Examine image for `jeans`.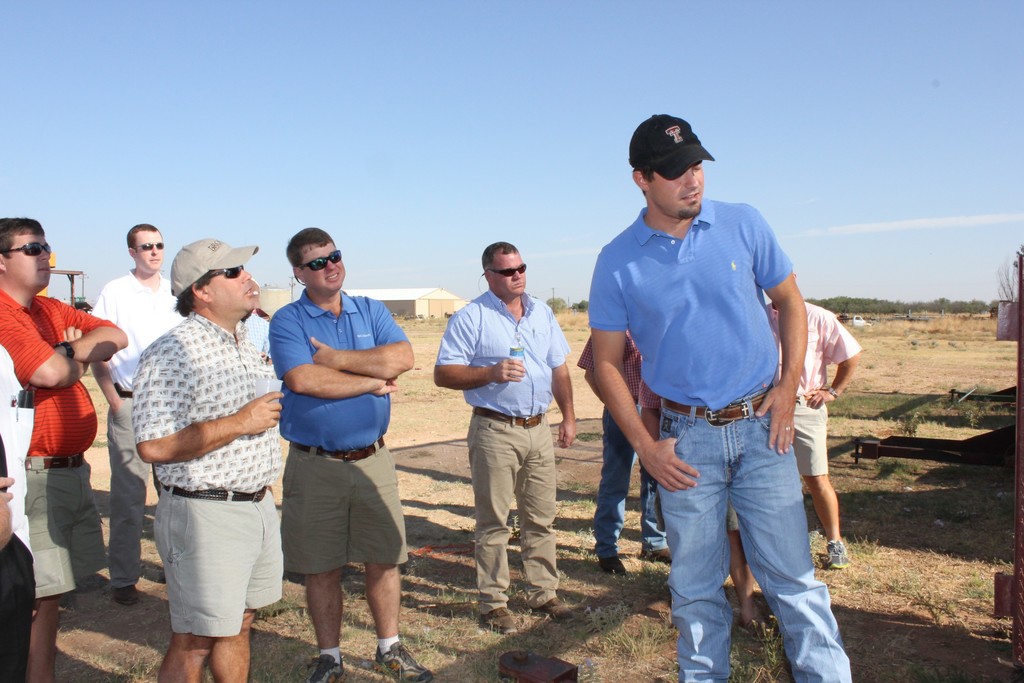
Examination result: <bbox>592, 402, 667, 559</bbox>.
